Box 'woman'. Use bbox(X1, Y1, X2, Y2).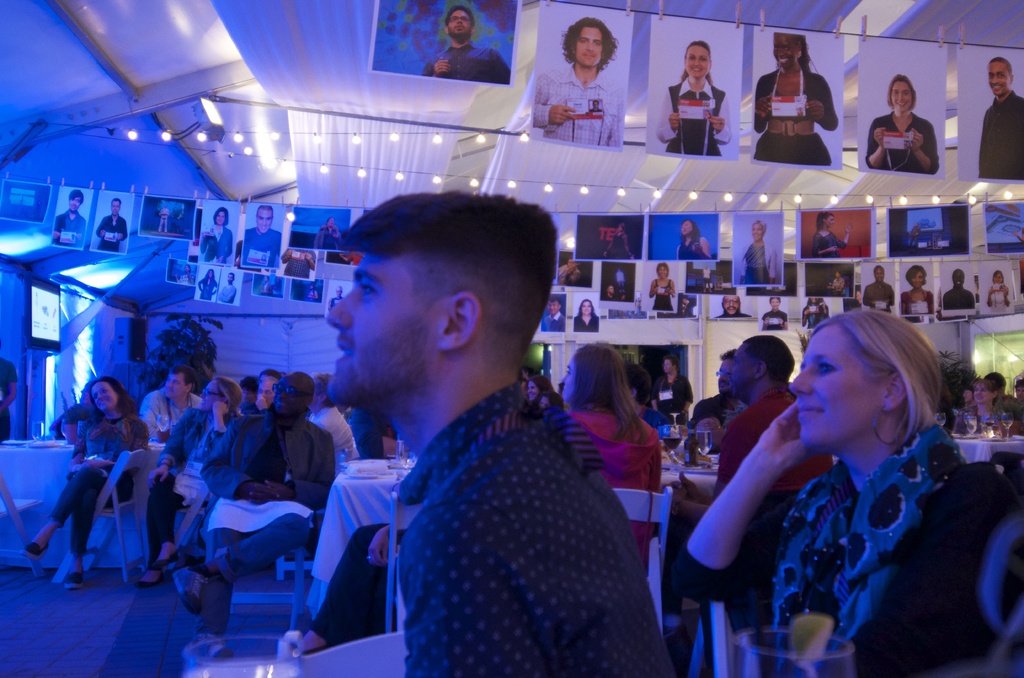
bbox(648, 261, 678, 309).
